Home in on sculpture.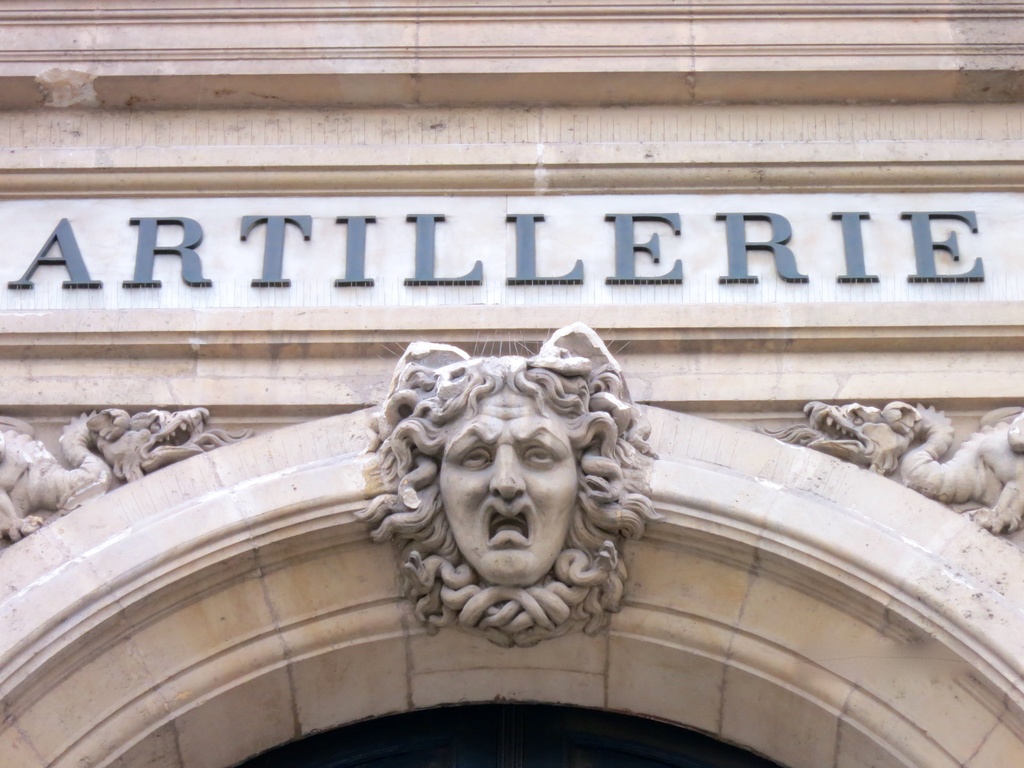
Homed in at 762, 401, 1023, 540.
